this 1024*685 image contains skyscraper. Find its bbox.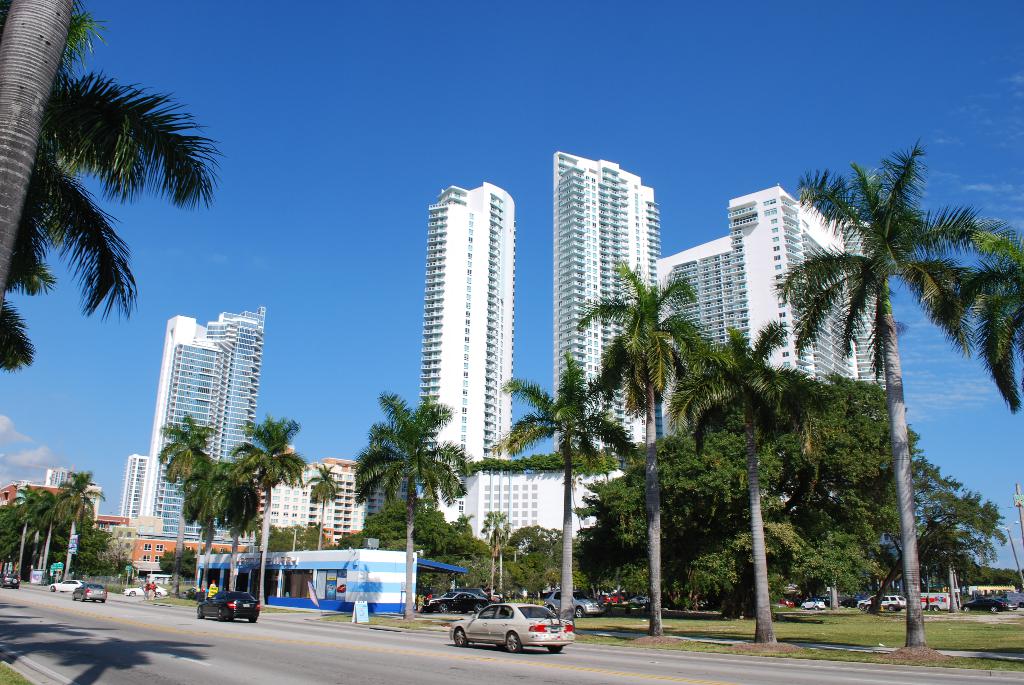
pyautogui.locateOnScreen(662, 180, 893, 399).
